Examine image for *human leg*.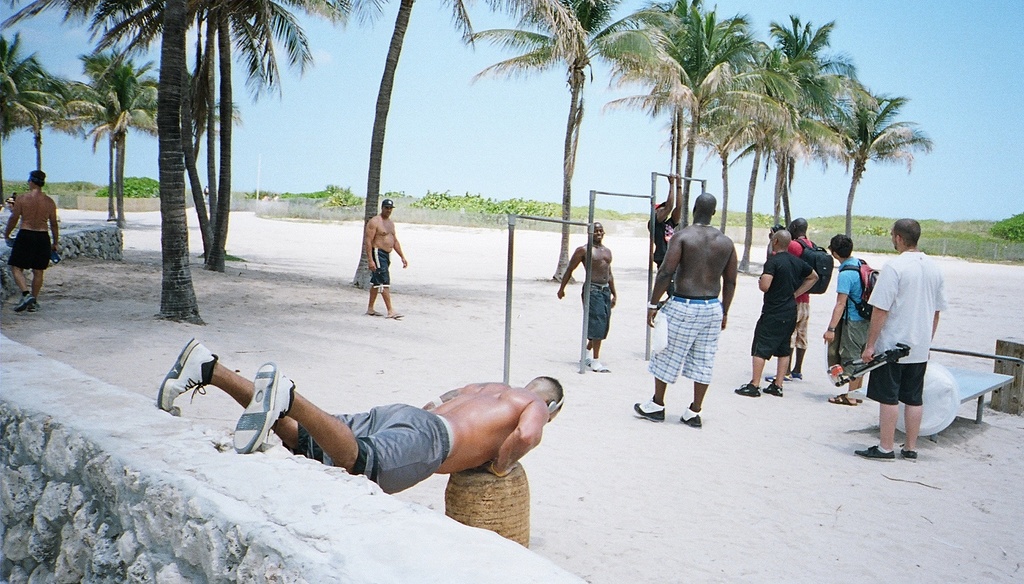
Examination result: <bbox>896, 401, 922, 458</bbox>.
